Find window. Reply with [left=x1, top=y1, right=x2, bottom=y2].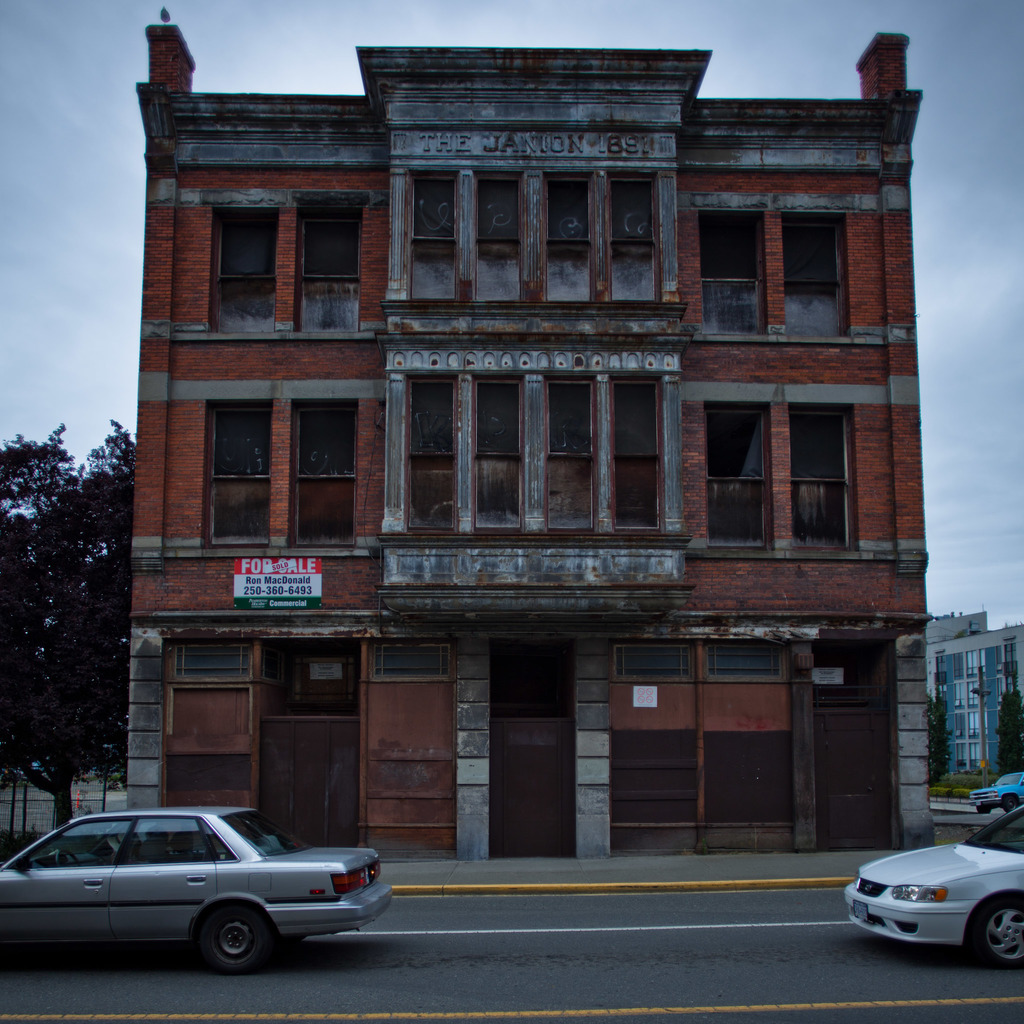
[left=410, top=166, right=461, bottom=302].
